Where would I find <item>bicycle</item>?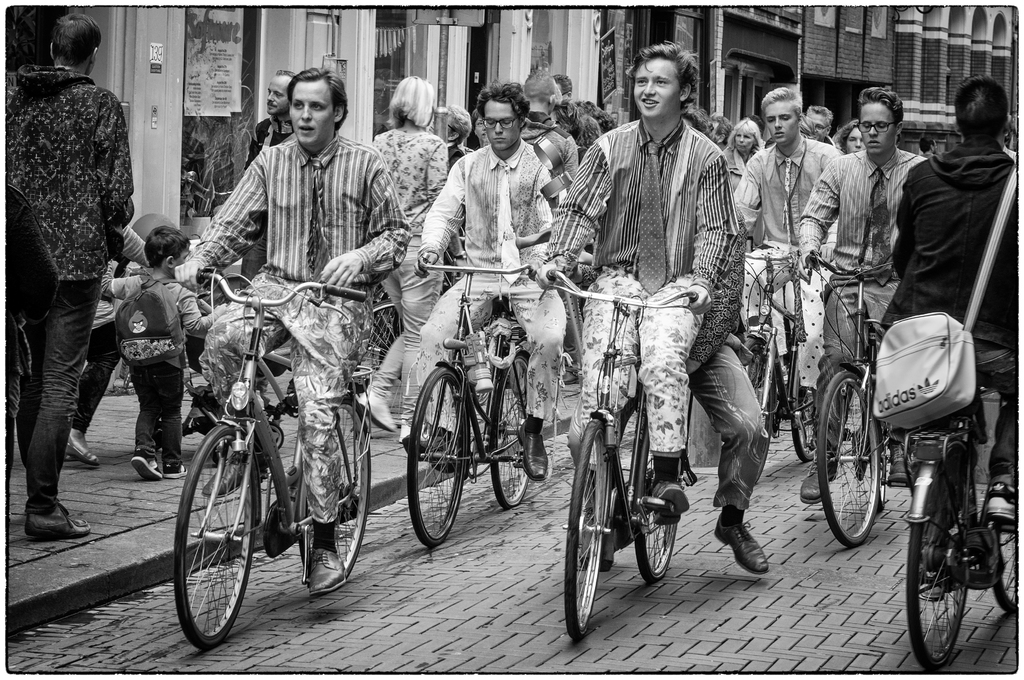
At x1=782, y1=244, x2=904, y2=540.
